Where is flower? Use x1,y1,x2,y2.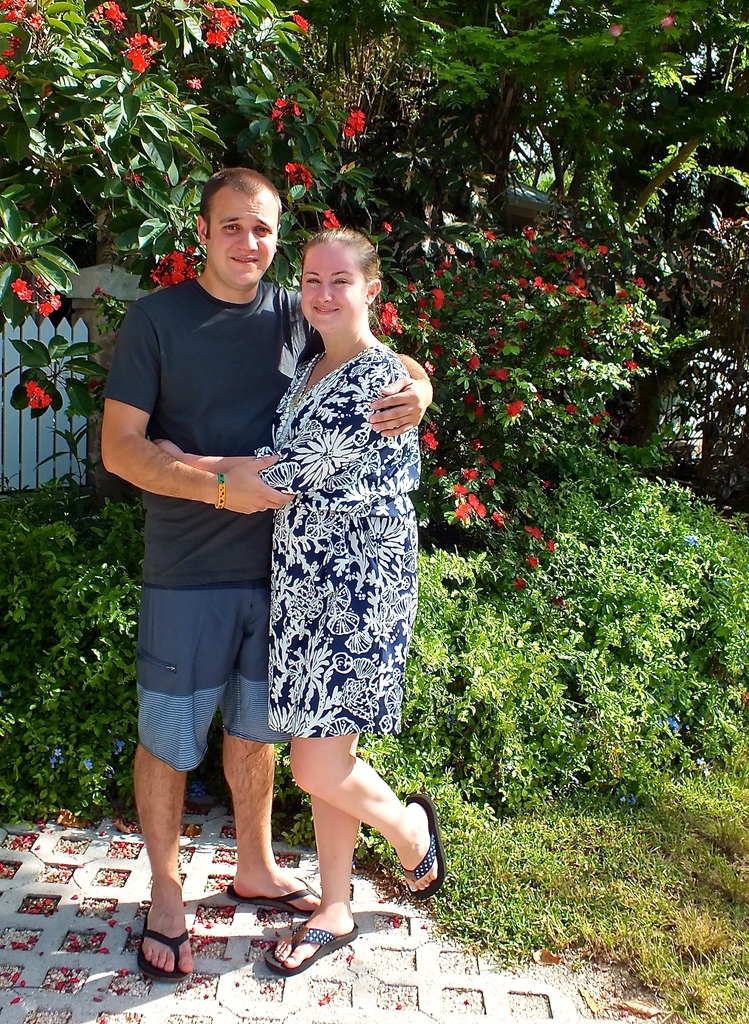
77,0,126,36.
